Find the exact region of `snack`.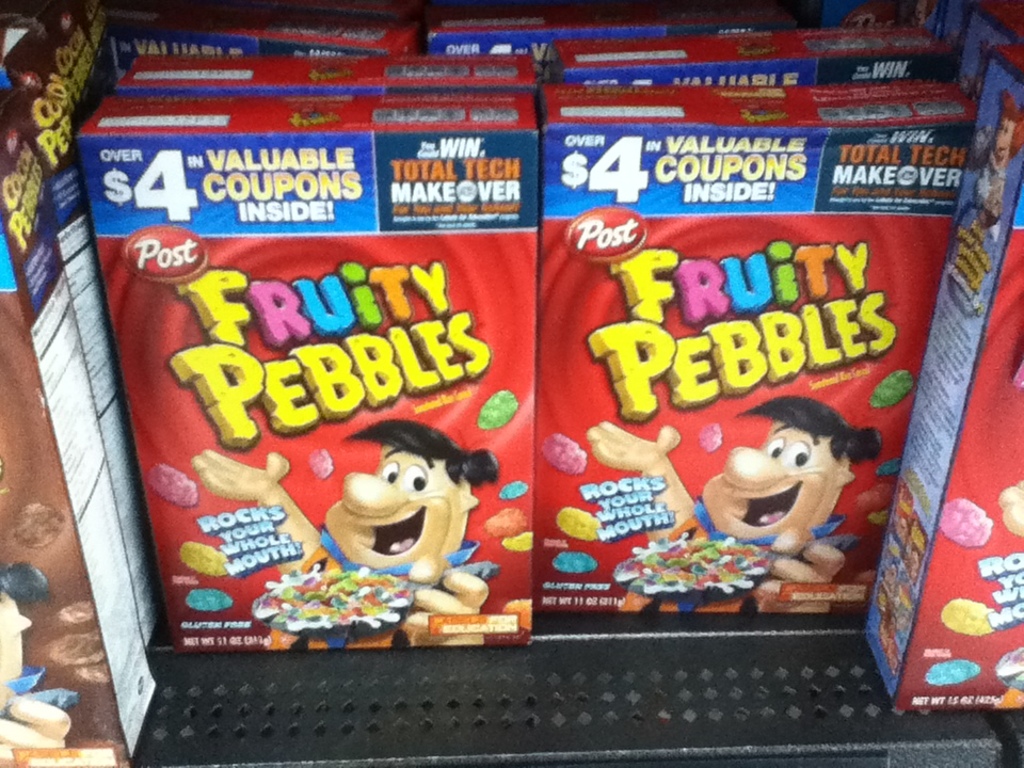
Exact region: 919:658:986:685.
